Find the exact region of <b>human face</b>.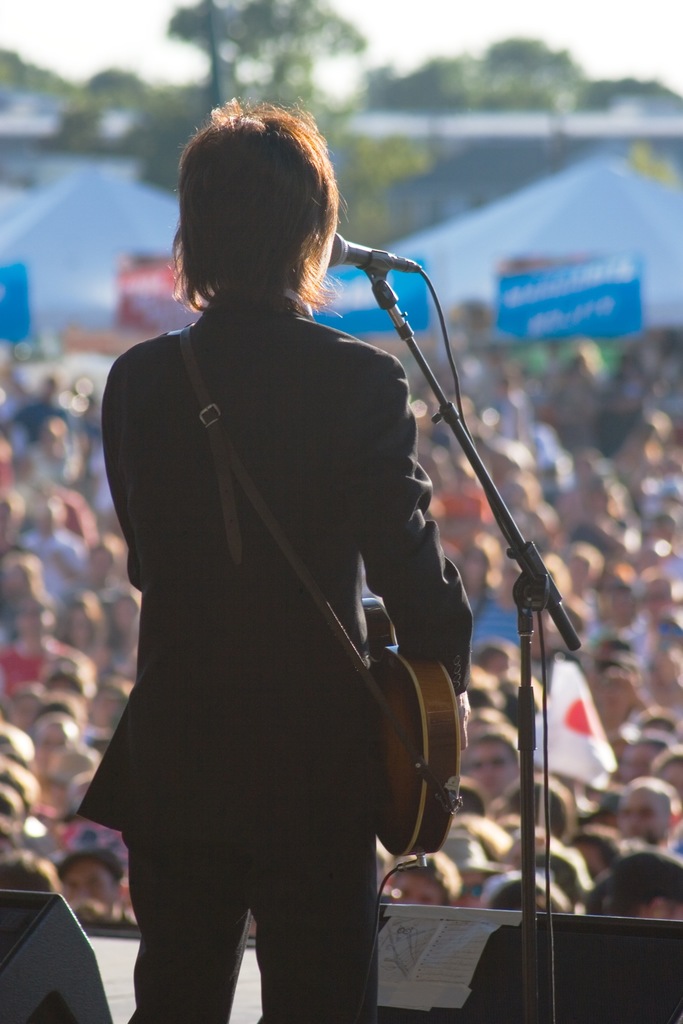
Exact region: (left=61, top=858, right=110, bottom=898).
